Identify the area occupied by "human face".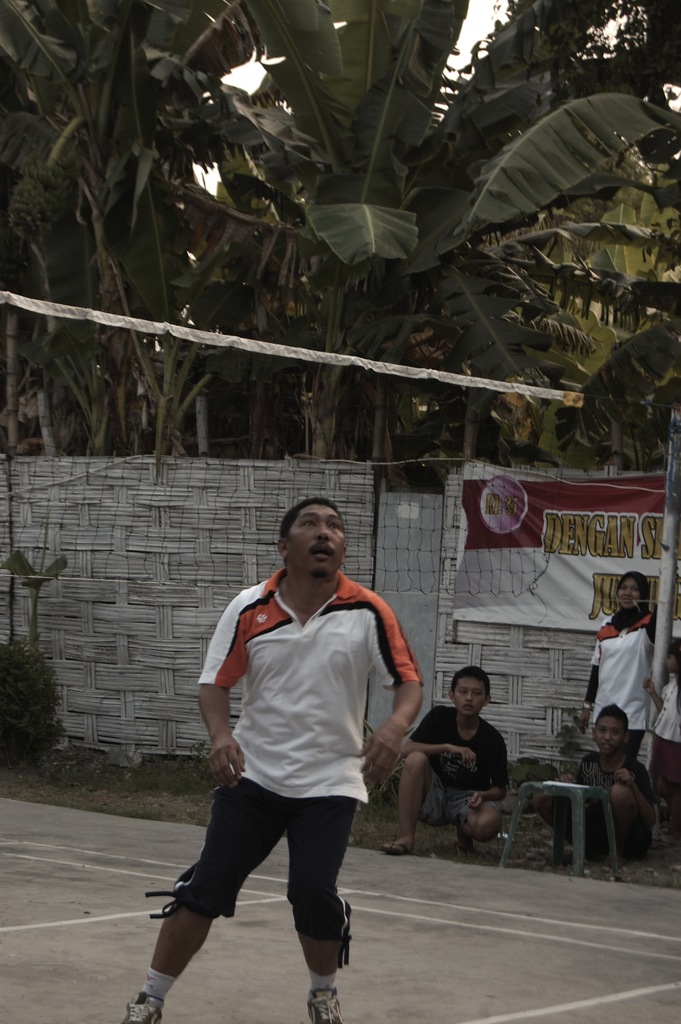
Area: (x1=452, y1=673, x2=483, y2=720).
